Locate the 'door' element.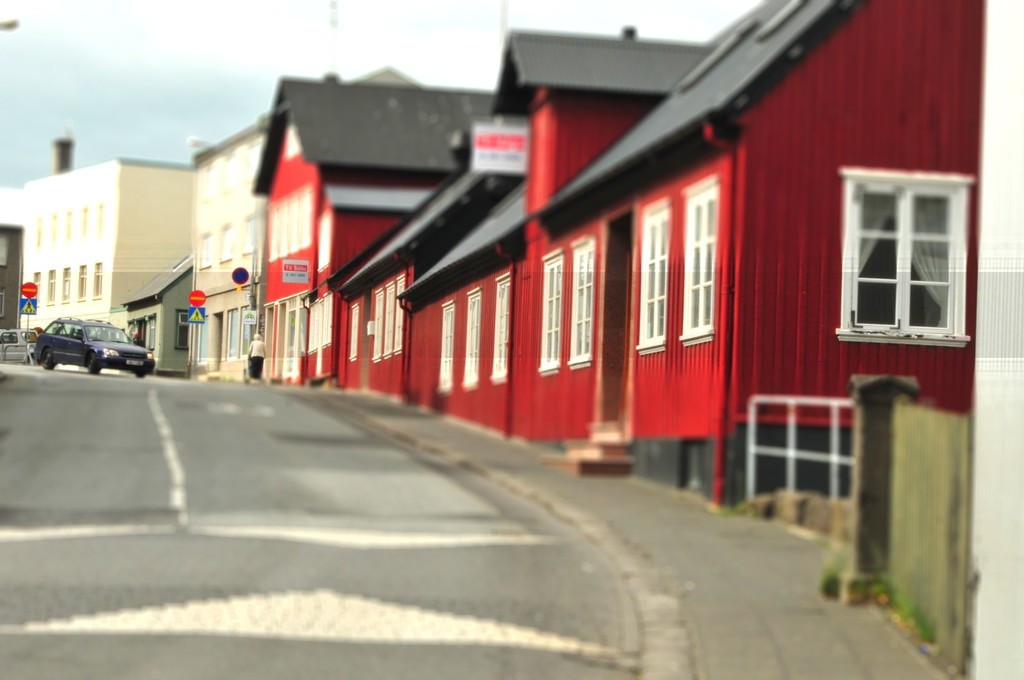
Element bbox: (left=66, top=326, right=86, bottom=362).
